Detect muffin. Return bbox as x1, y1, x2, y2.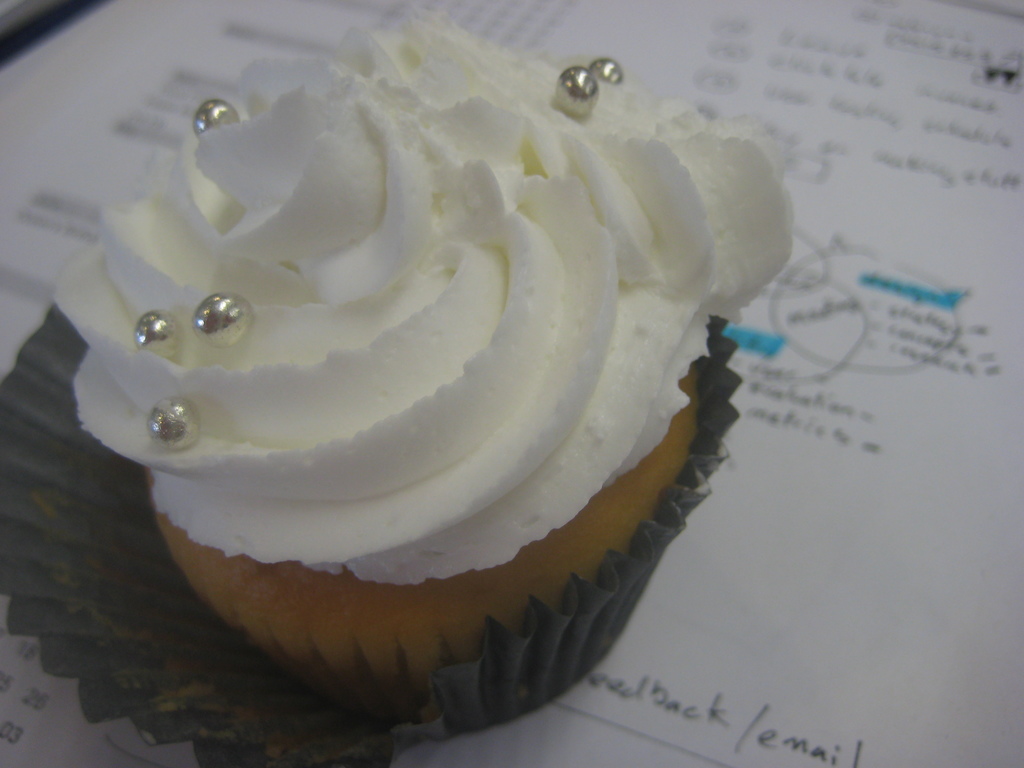
49, 5, 796, 721.
